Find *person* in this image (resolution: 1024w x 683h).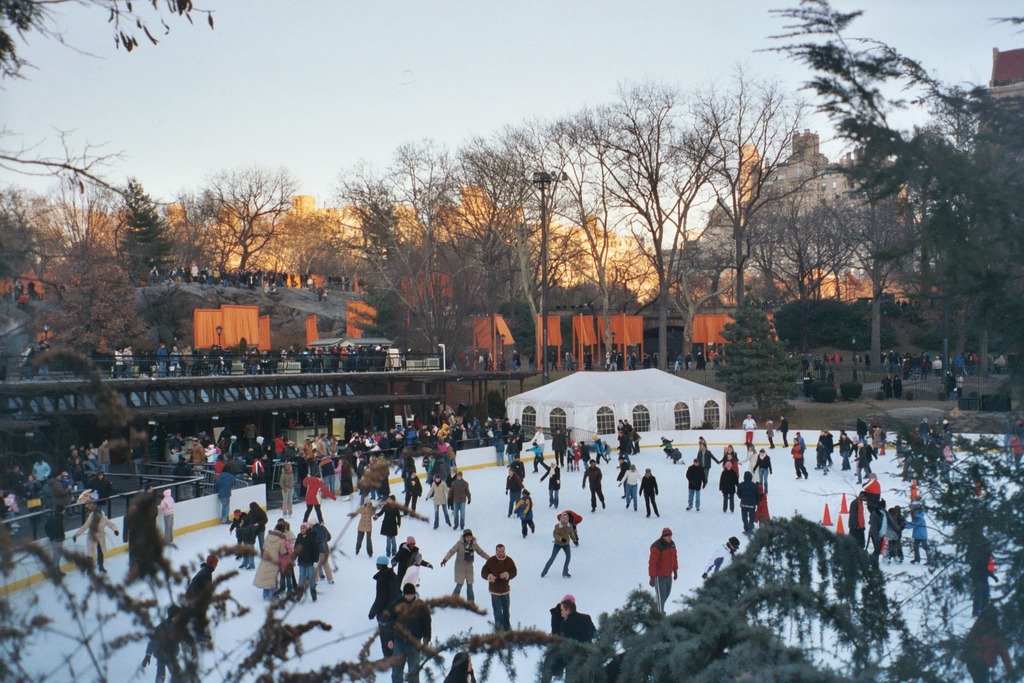
locate(158, 488, 175, 542).
